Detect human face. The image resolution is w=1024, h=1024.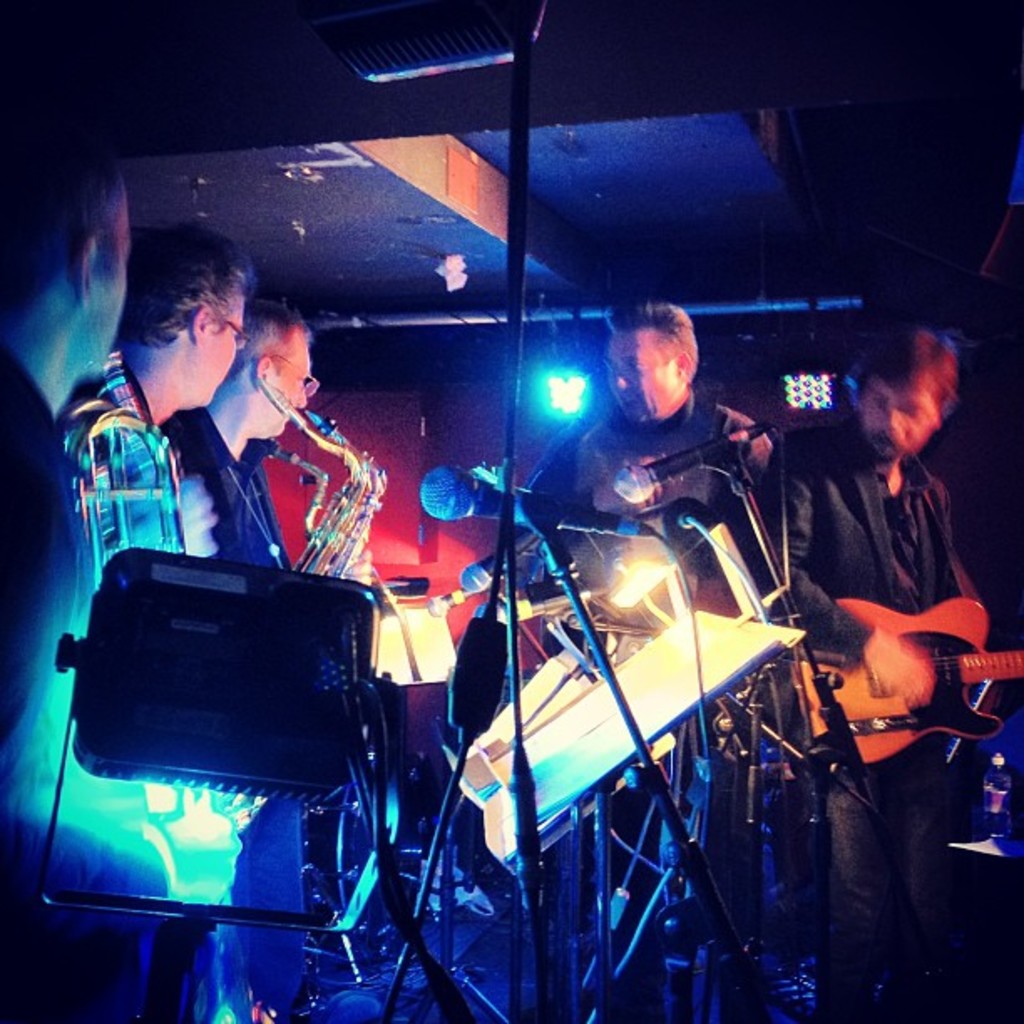
crop(607, 330, 681, 428).
